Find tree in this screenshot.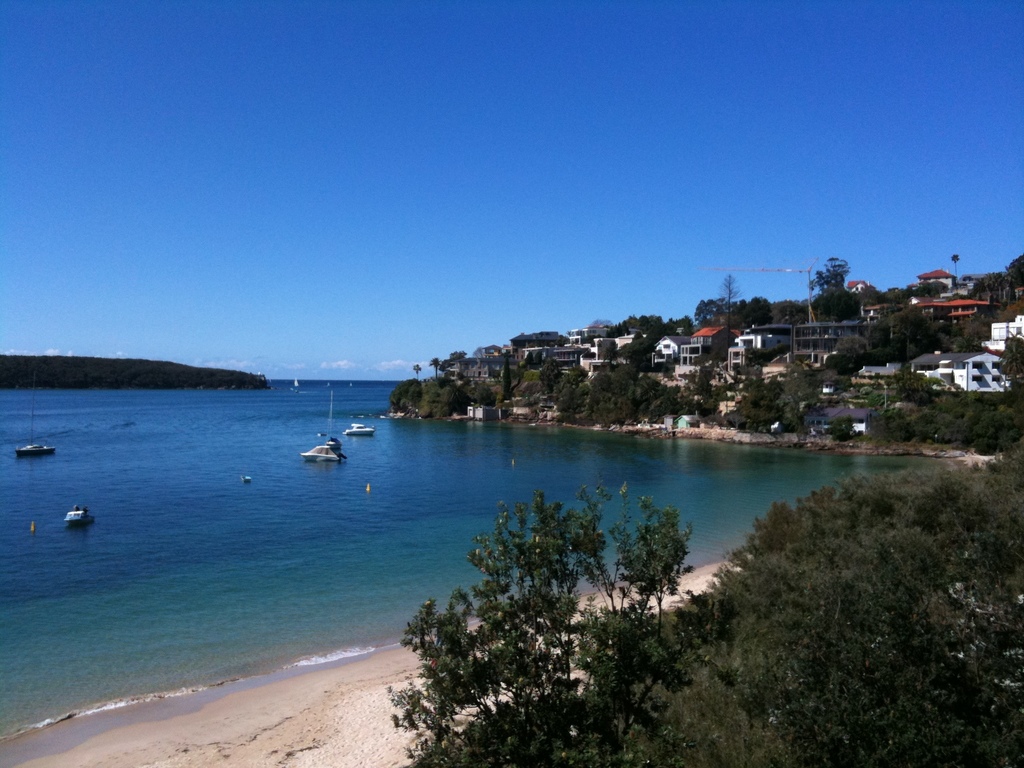
The bounding box for tree is [x1=612, y1=490, x2=1023, y2=767].
